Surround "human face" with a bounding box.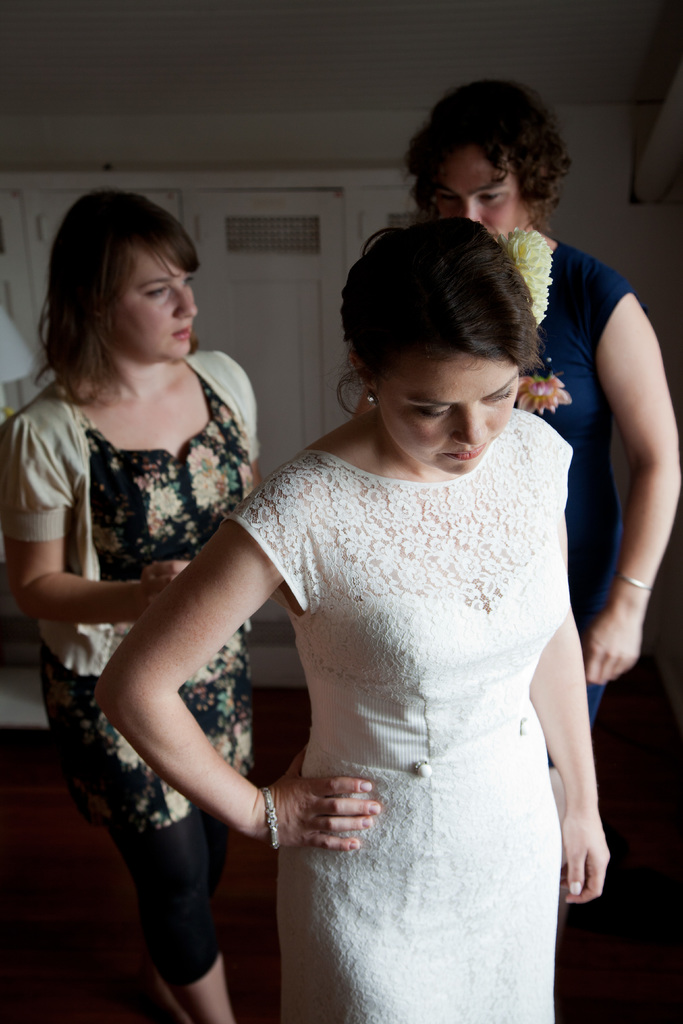
left=111, top=252, right=195, bottom=360.
